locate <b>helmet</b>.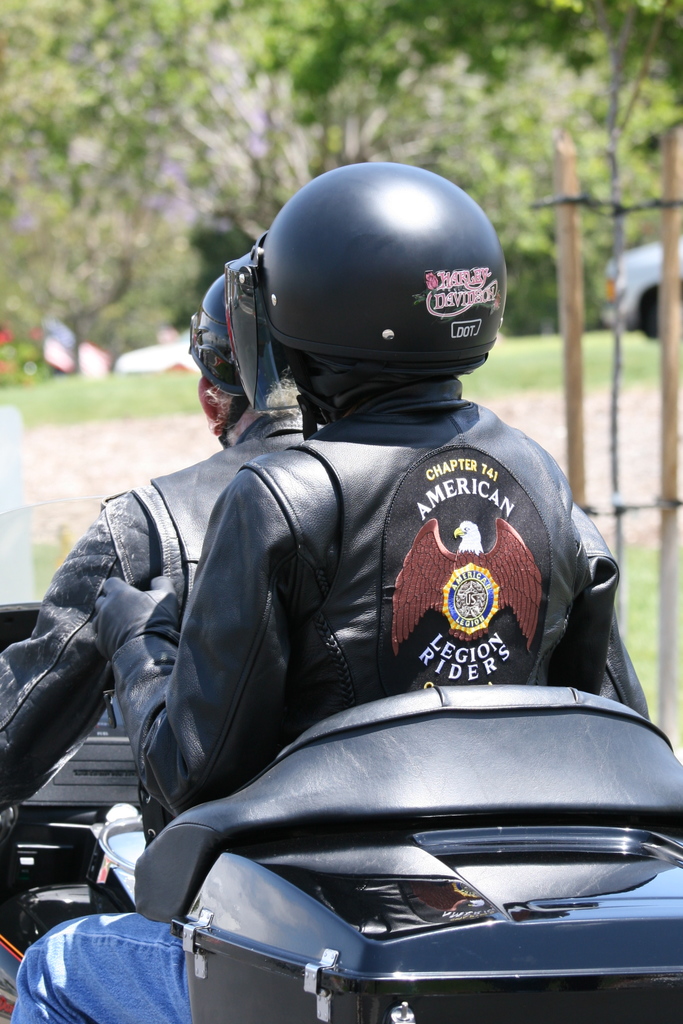
Bounding box: {"x1": 185, "y1": 264, "x2": 288, "y2": 430}.
